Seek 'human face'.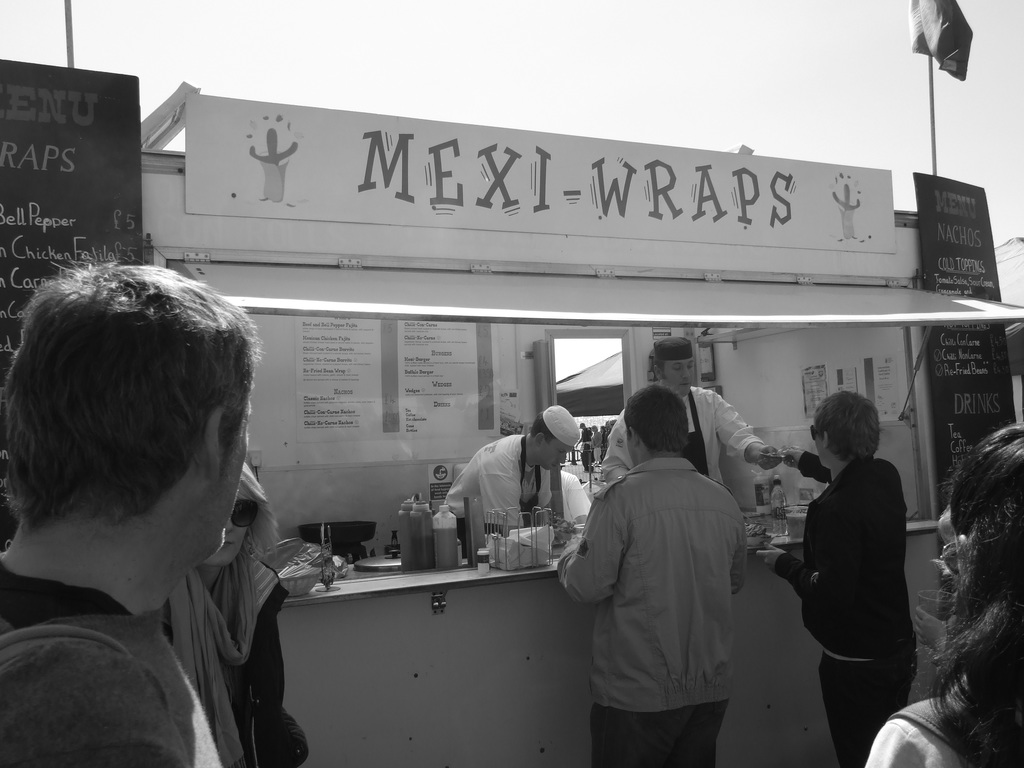
810 429 822 456.
